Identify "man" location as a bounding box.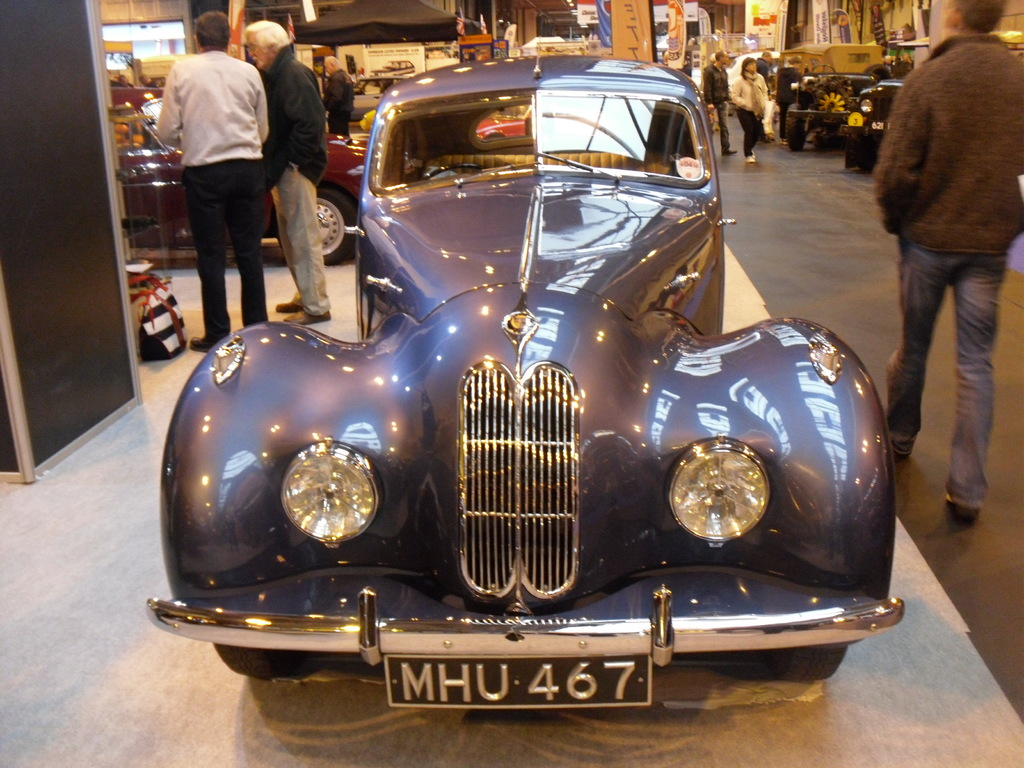
crop(156, 6, 271, 350).
